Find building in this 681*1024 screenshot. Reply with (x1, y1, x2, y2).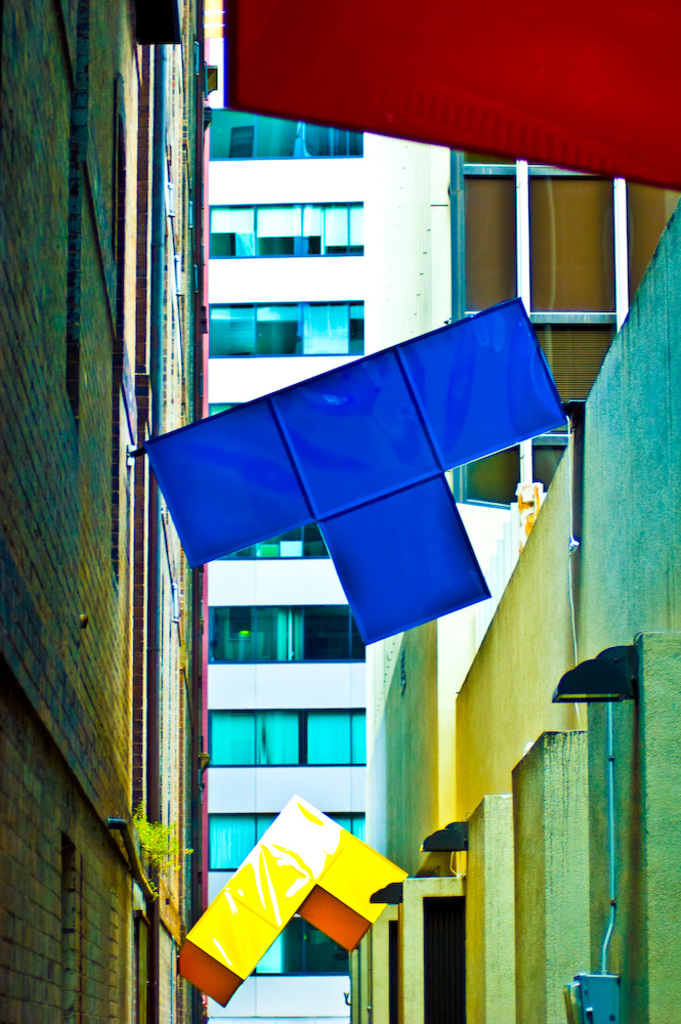
(0, 0, 209, 1023).
